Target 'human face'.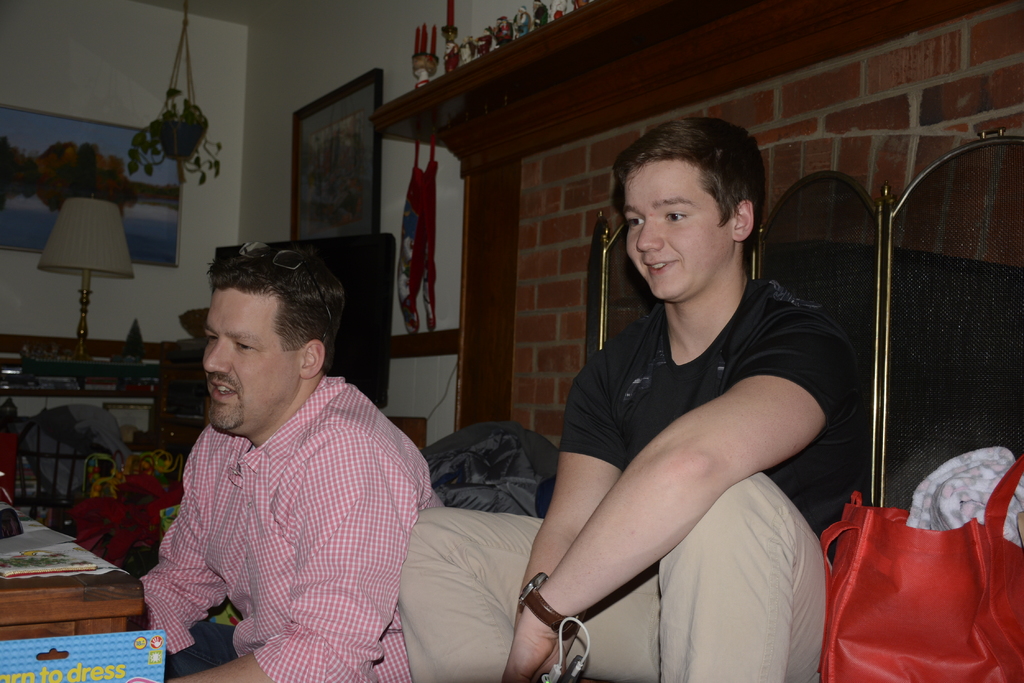
Target region: x1=199 y1=287 x2=305 y2=430.
